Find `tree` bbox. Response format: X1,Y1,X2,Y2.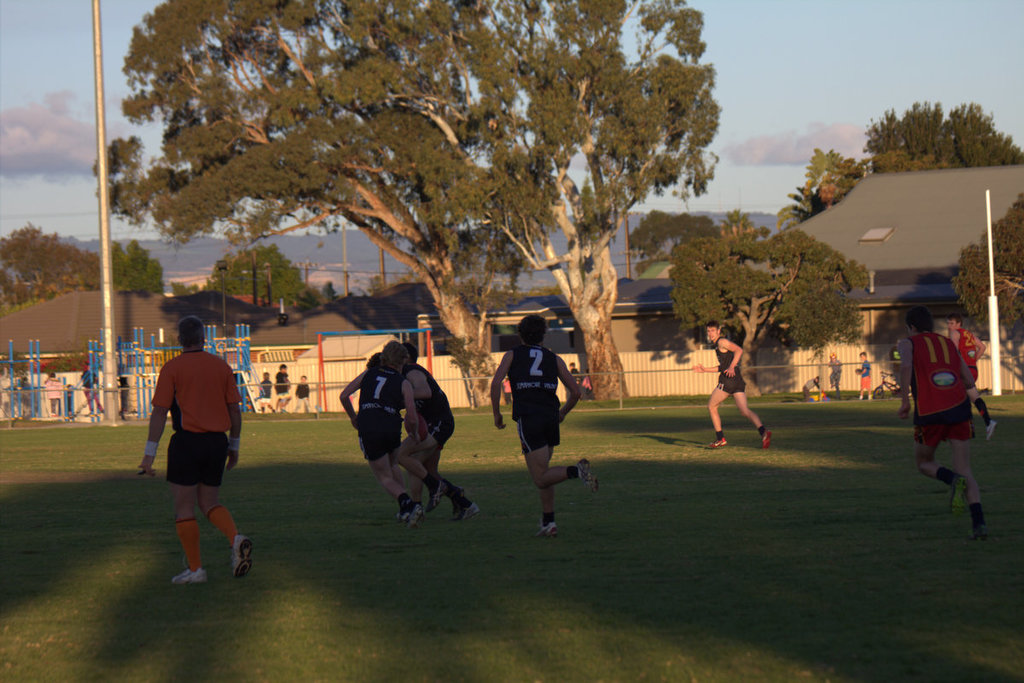
781,156,870,219.
